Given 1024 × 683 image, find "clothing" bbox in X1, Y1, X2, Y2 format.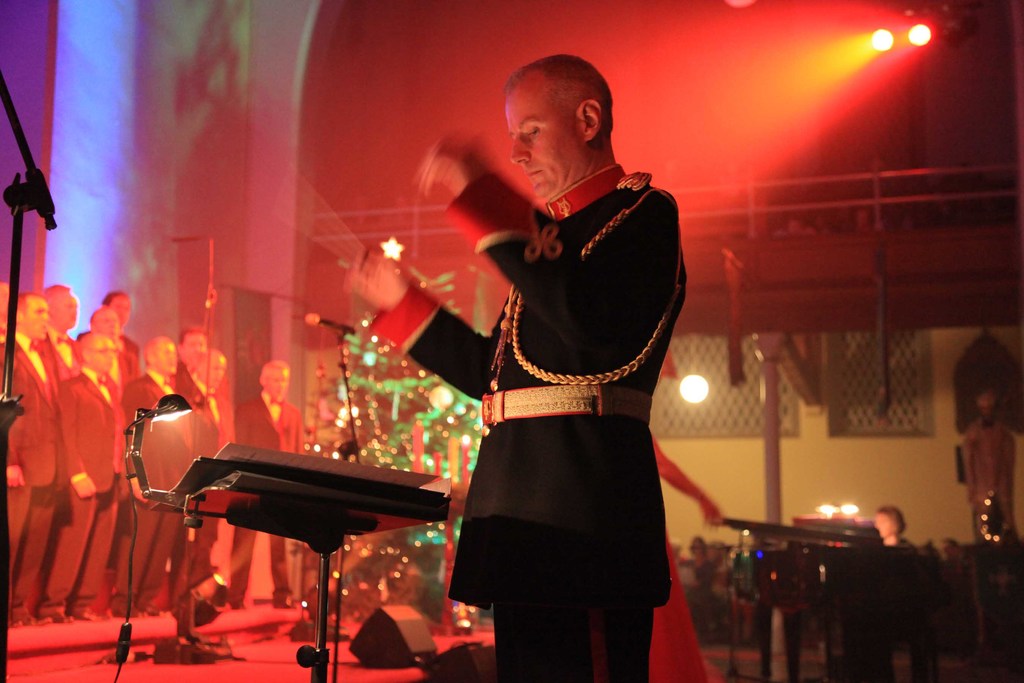
116, 366, 187, 620.
